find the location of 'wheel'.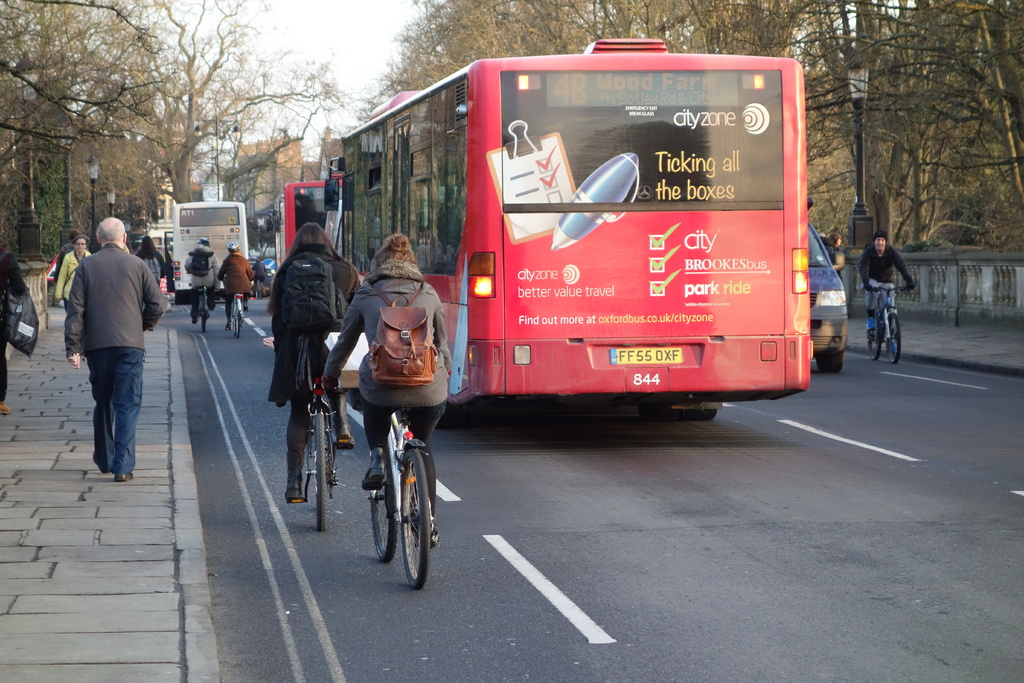
Location: l=236, t=317, r=243, b=339.
